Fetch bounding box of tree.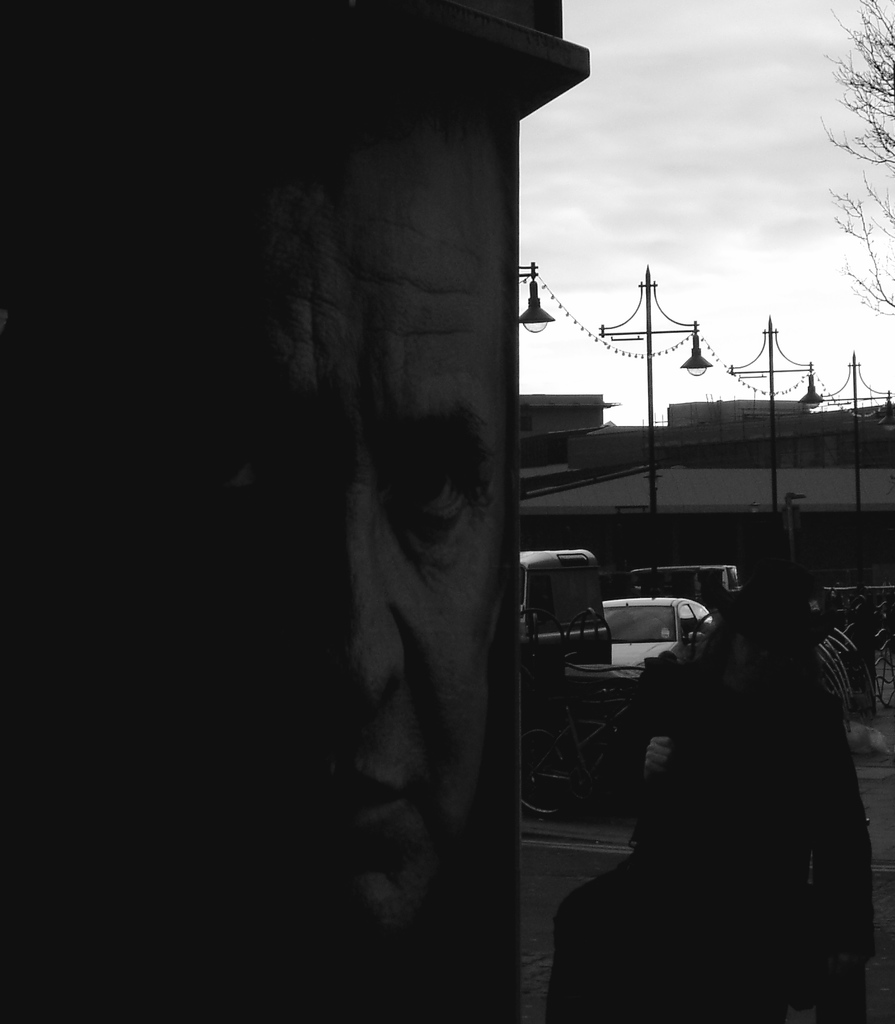
Bbox: x1=821, y1=1, x2=894, y2=311.
